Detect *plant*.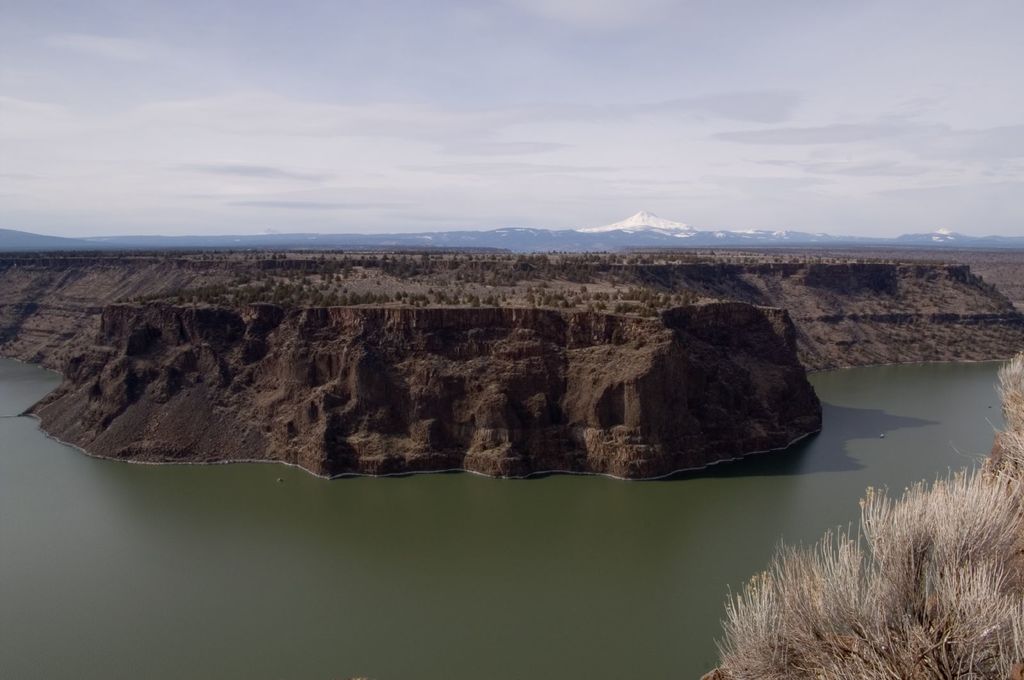
Detected at region(692, 344, 1023, 679).
